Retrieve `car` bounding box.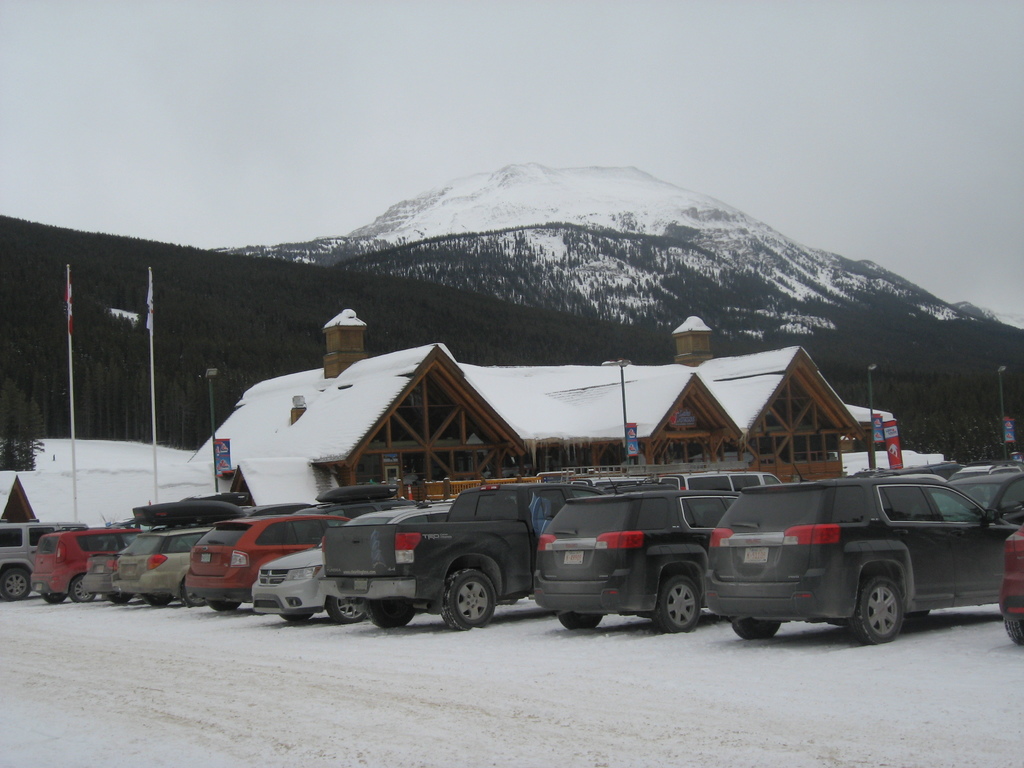
Bounding box: pyautogui.locateOnScreen(252, 504, 449, 626).
